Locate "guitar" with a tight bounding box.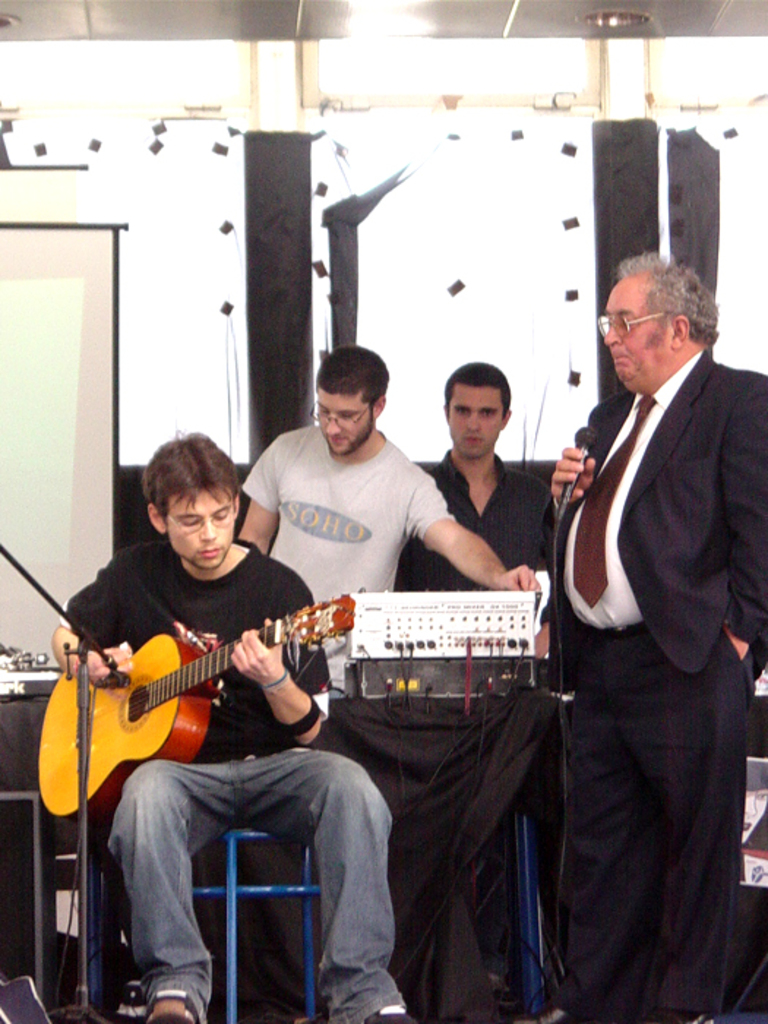
20, 588, 367, 816.
